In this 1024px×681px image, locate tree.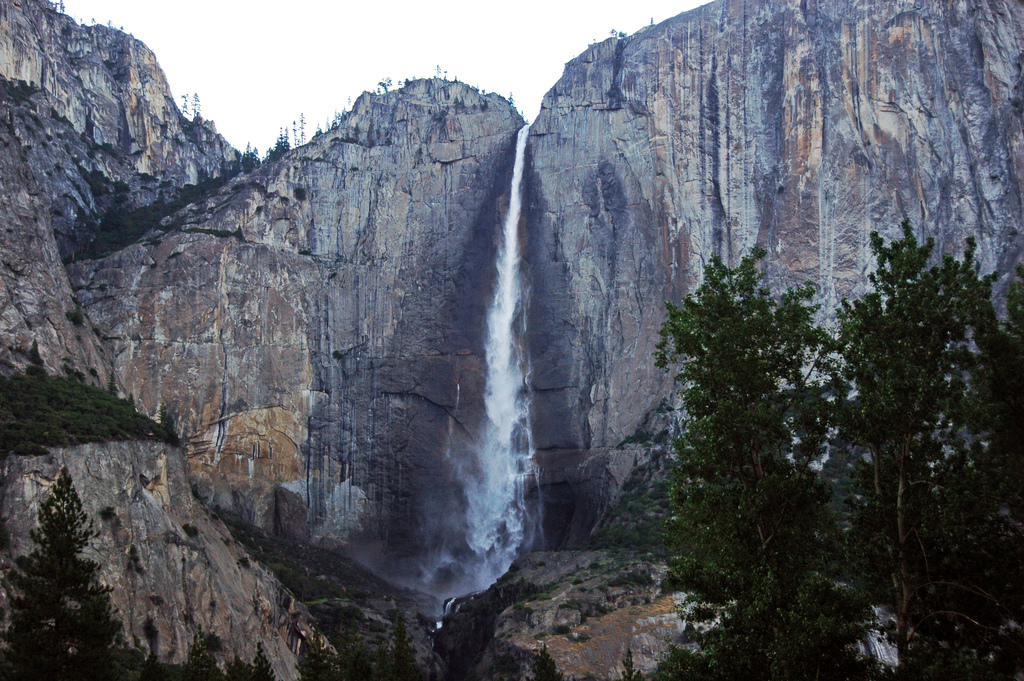
Bounding box: pyautogui.locateOnScreen(507, 90, 517, 101).
